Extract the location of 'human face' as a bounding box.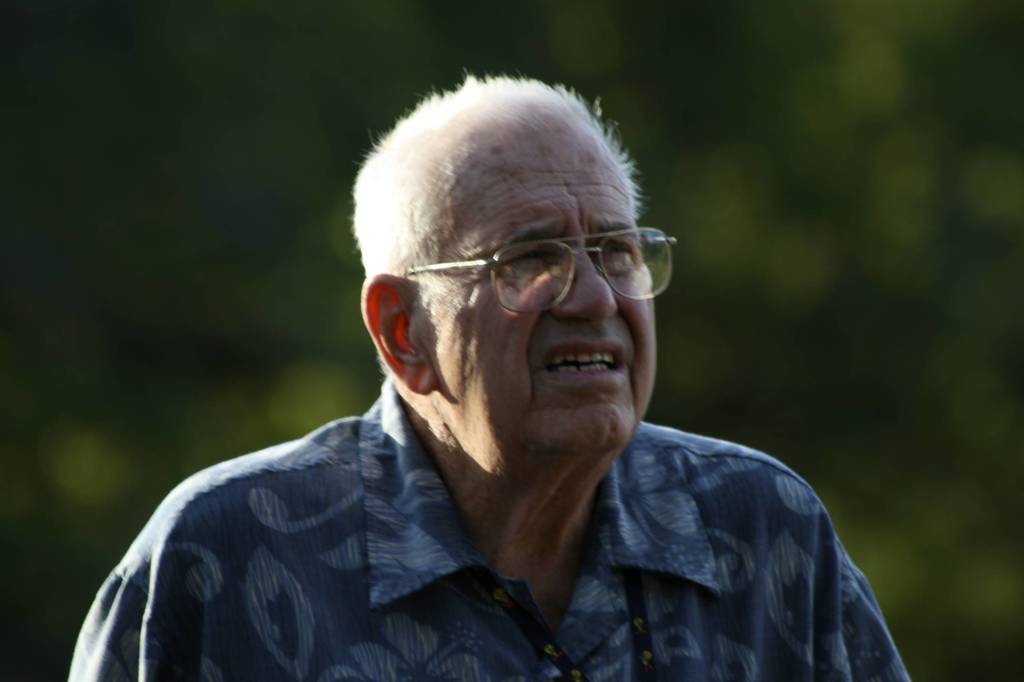
bbox(419, 111, 659, 459).
